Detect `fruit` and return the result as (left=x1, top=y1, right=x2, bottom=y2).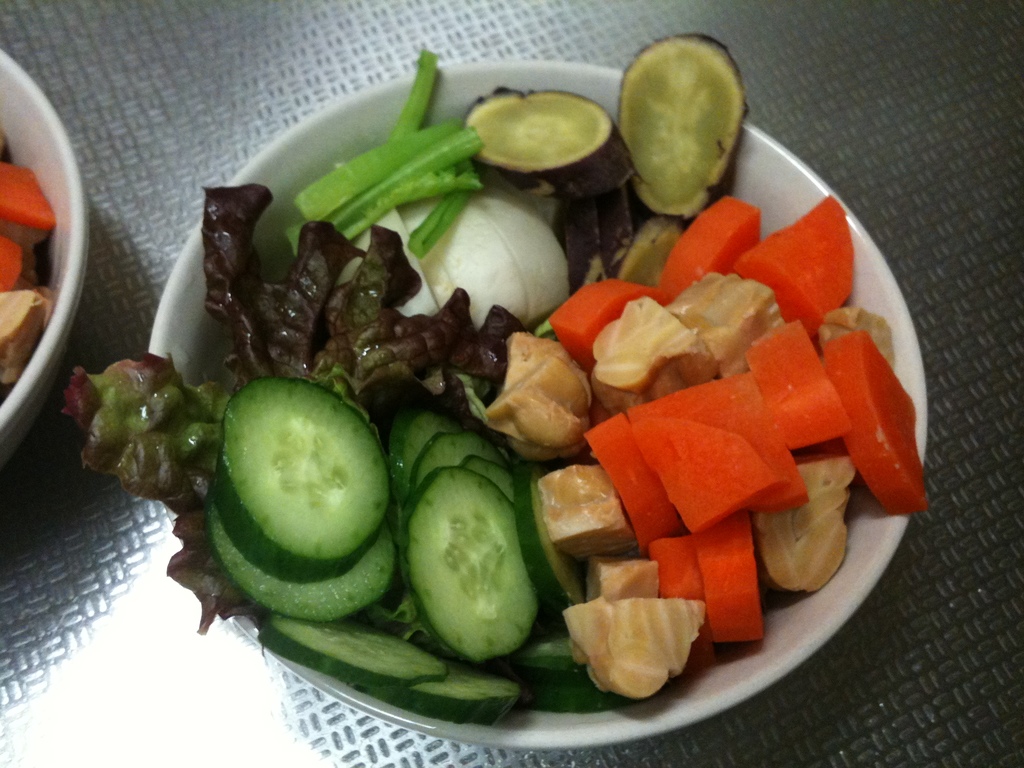
(left=608, top=28, right=750, bottom=209).
